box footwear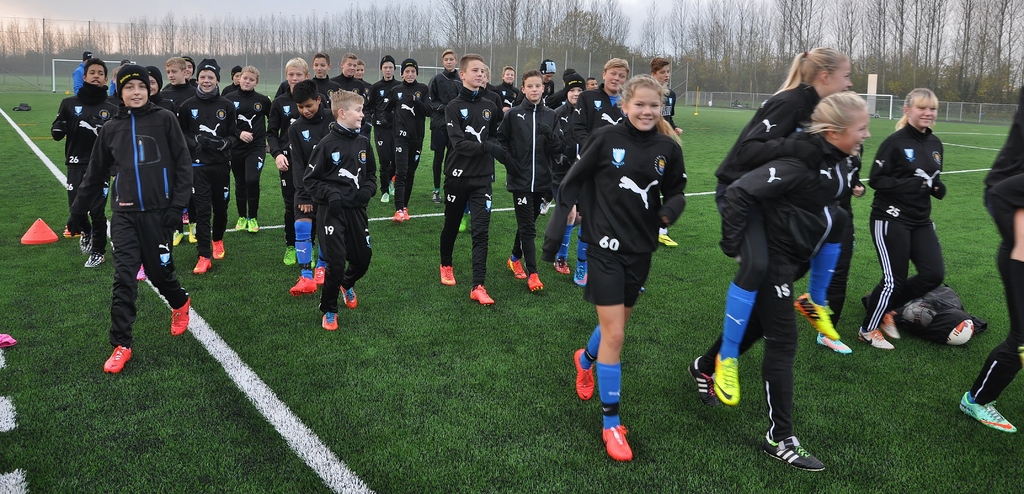
rect(764, 436, 824, 473)
